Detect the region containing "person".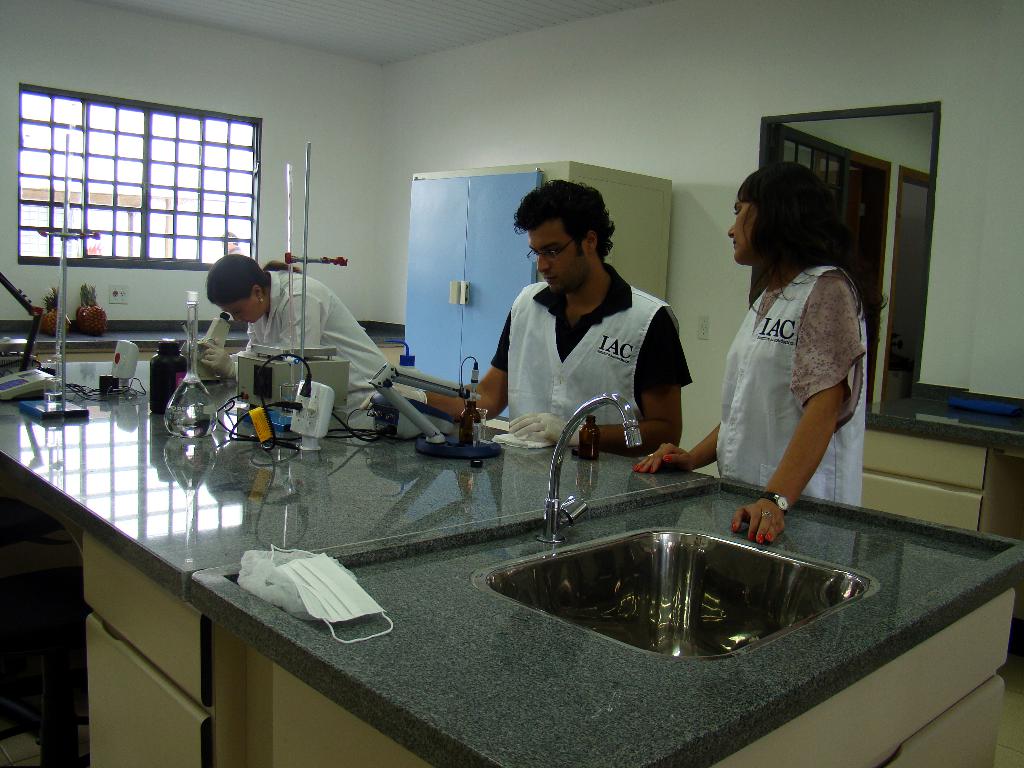
[633,160,890,545].
